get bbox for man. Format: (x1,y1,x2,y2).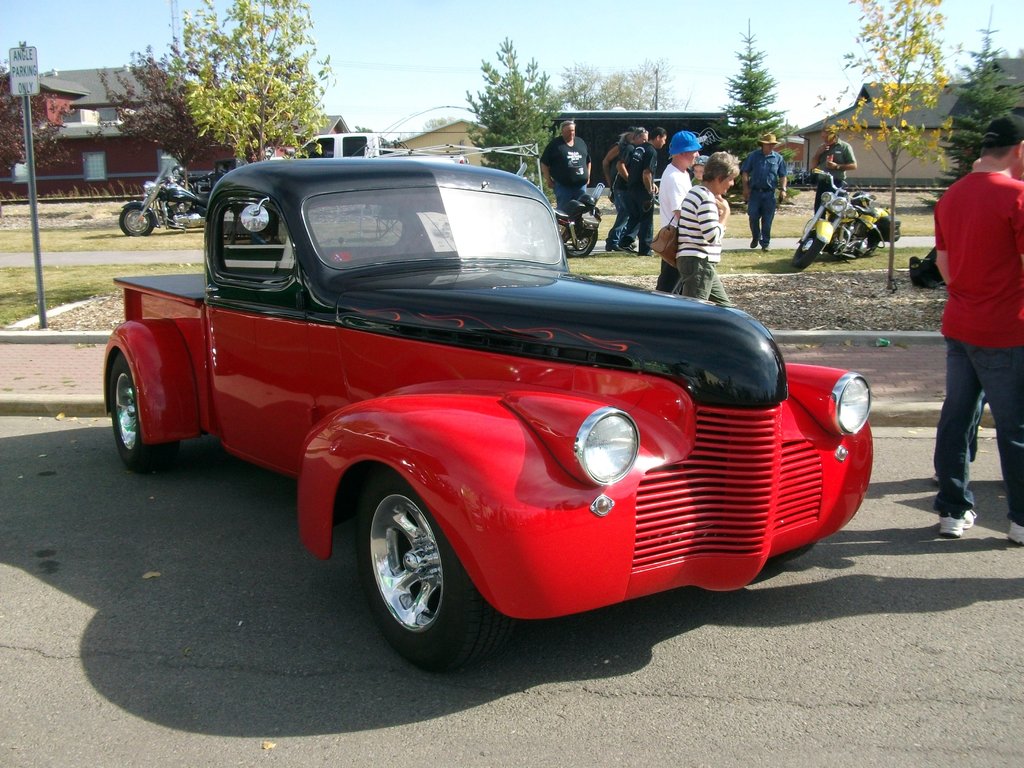
(739,131,788,252).
